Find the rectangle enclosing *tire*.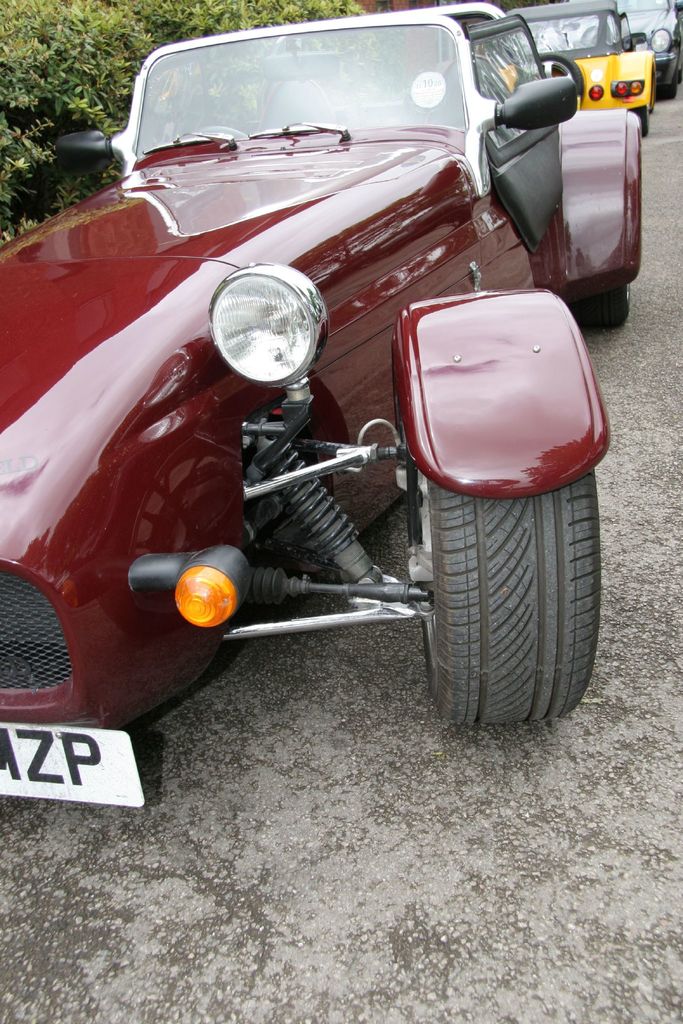
box=[632, 105, 649, 138].
